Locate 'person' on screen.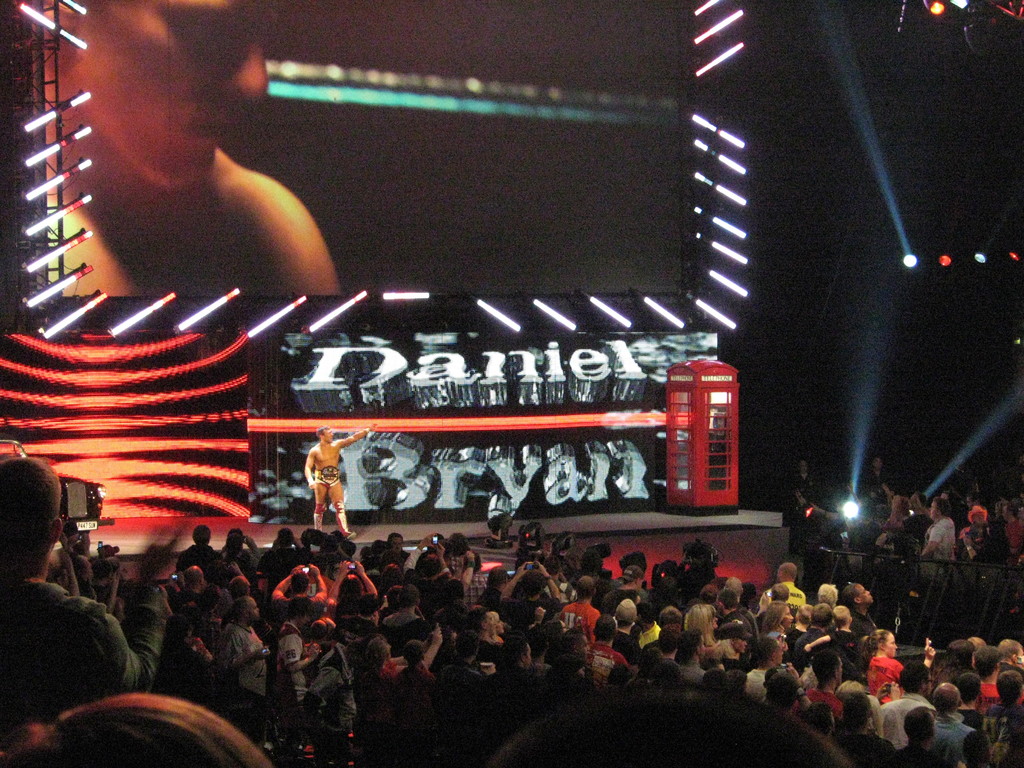
On screen at left=52, top=1, right=340, bottom=291.
